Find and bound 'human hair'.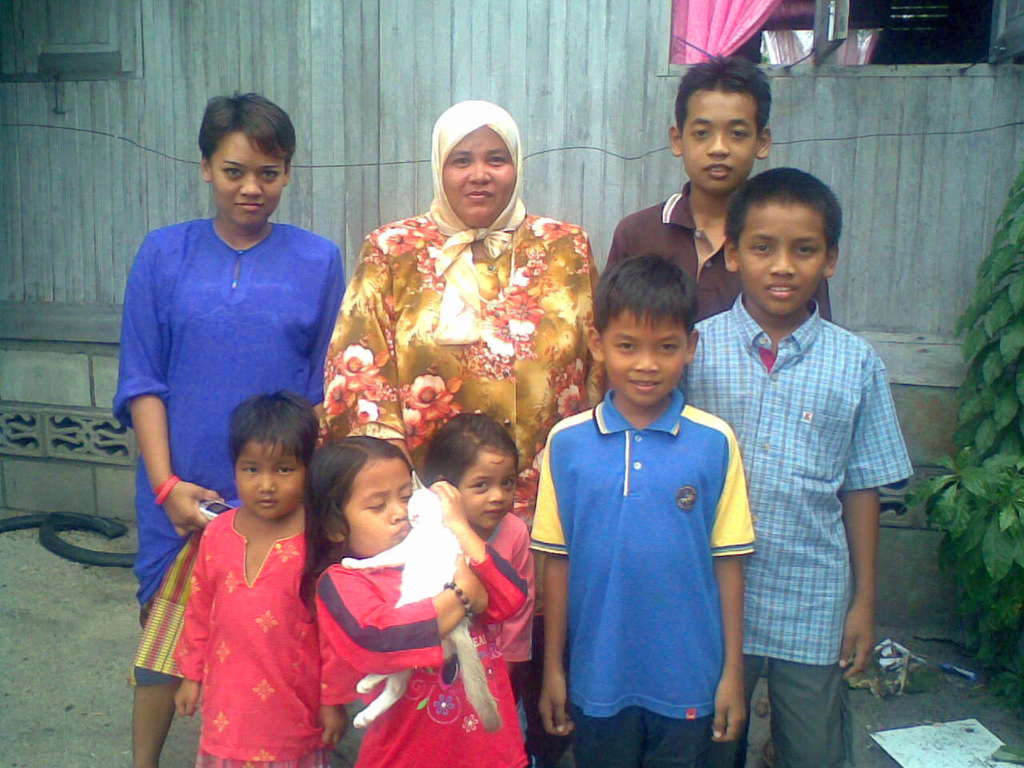
Bound: [591,247,697,337].
